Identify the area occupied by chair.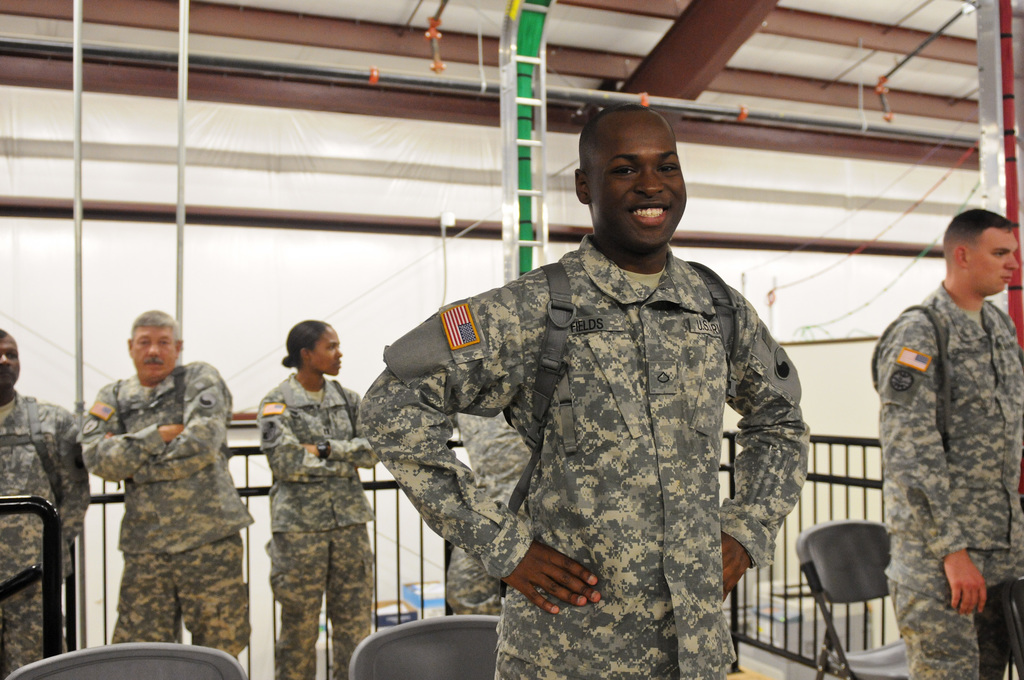
Area: [796, 522, 910, 679].
